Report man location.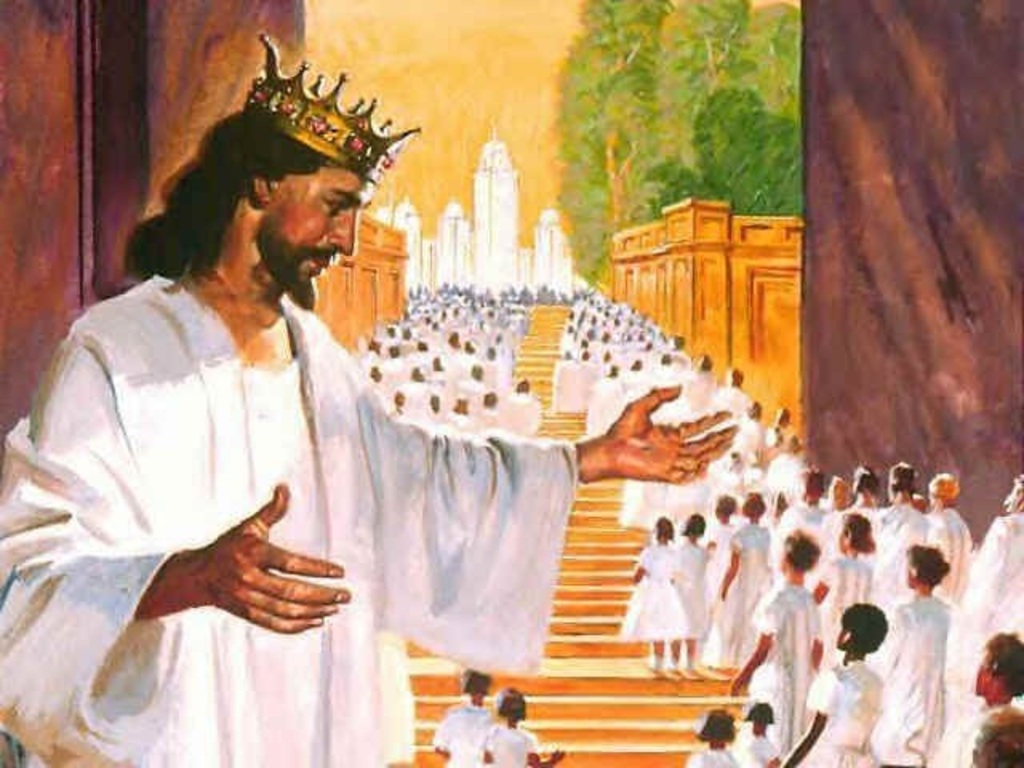
Report: BBox(107, 125, 686, 730).
